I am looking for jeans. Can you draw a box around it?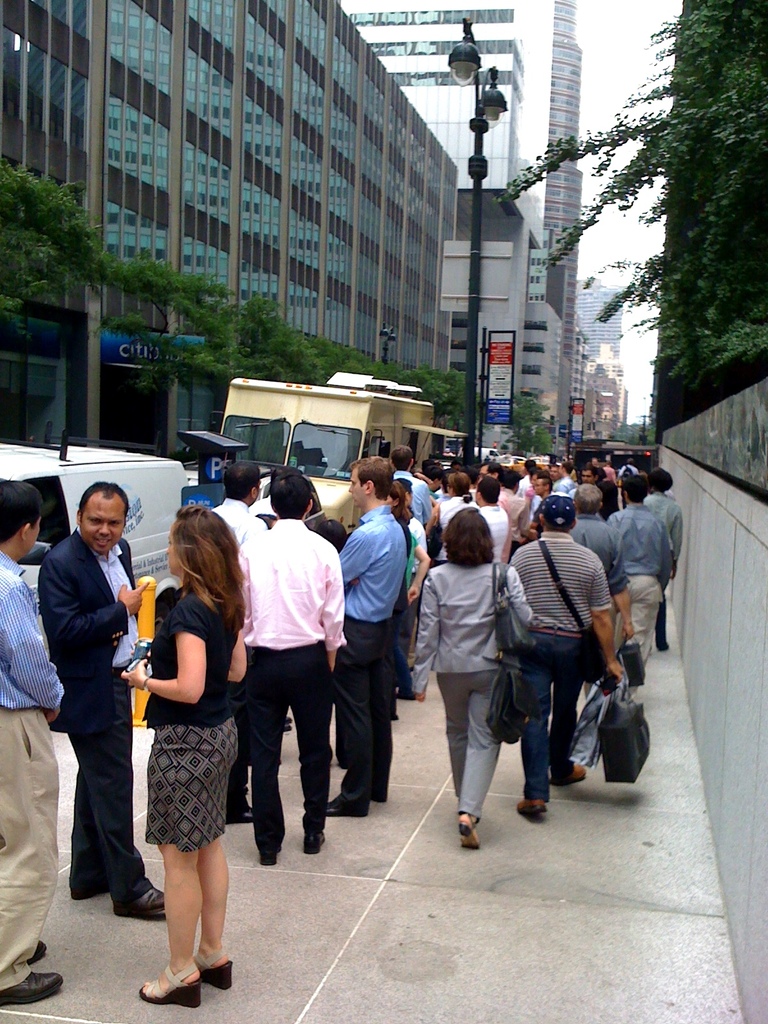
Sure, the bounding box is bbox(515, 628, 589, 797).
